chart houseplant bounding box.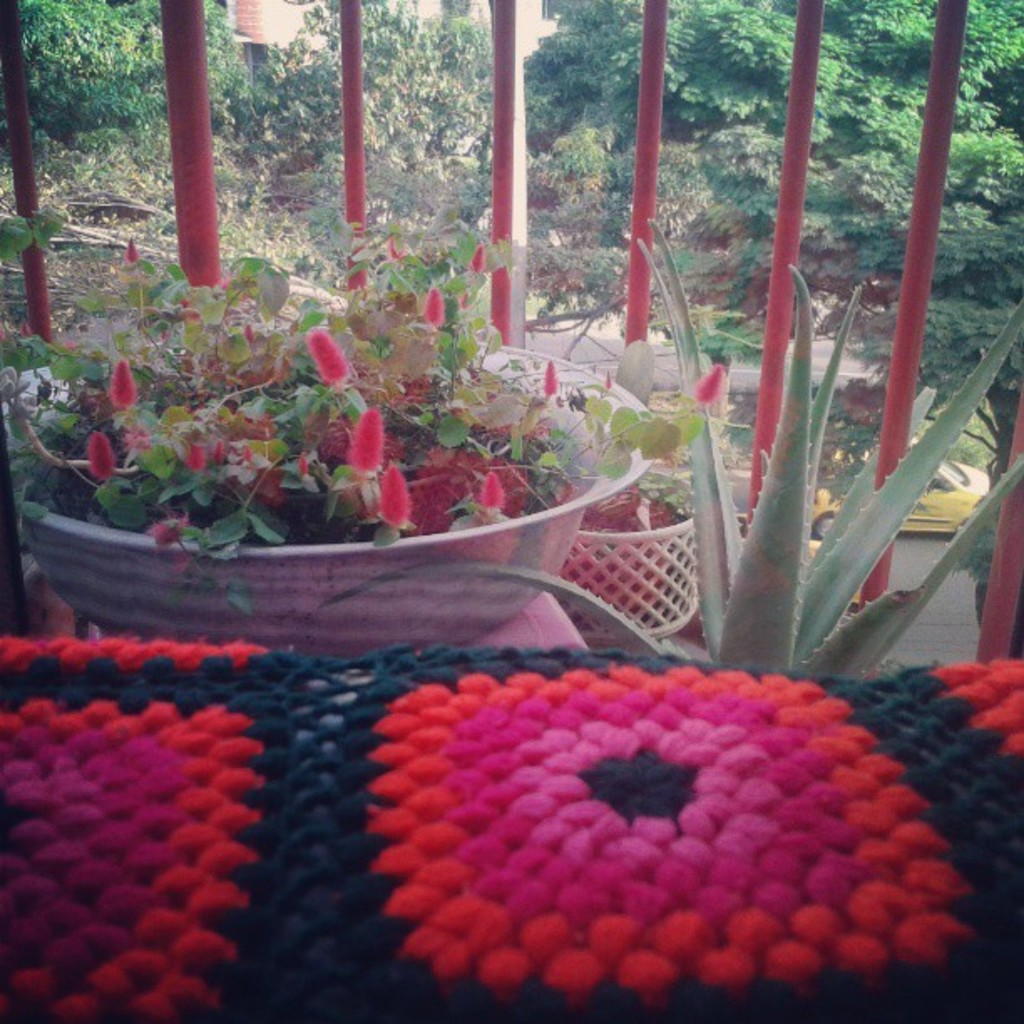
Charted: region(0, 204, 746, 659).
